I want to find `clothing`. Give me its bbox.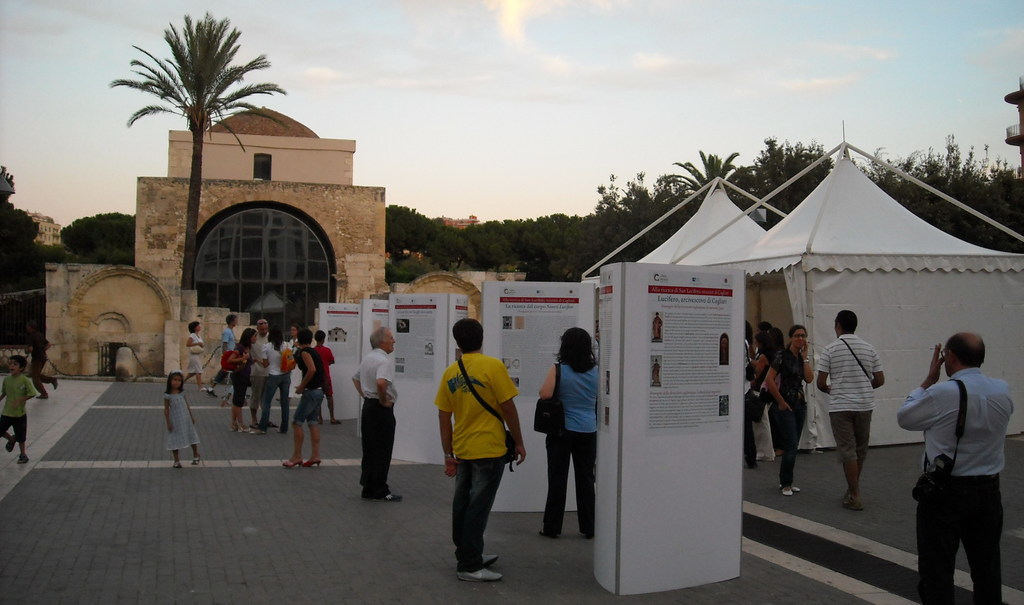
<bbox>813, 334, 884, 508</bbox>.
